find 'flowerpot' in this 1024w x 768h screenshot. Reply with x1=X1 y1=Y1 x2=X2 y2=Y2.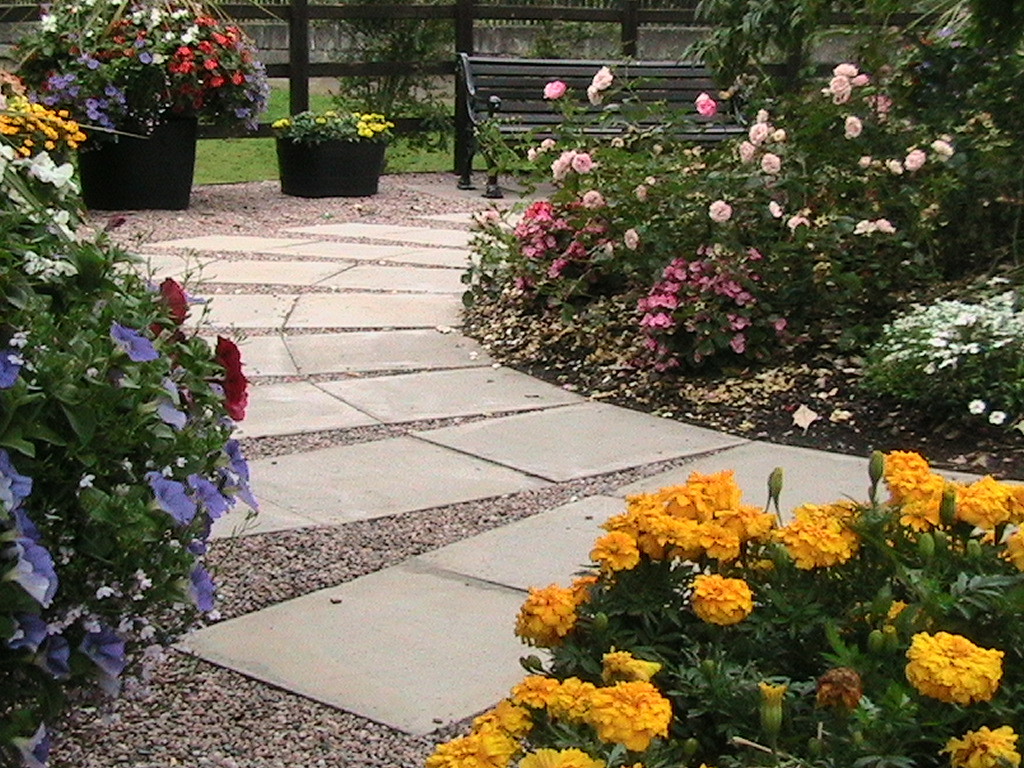
x1=276 y1=141 x2=390 y2=198.
